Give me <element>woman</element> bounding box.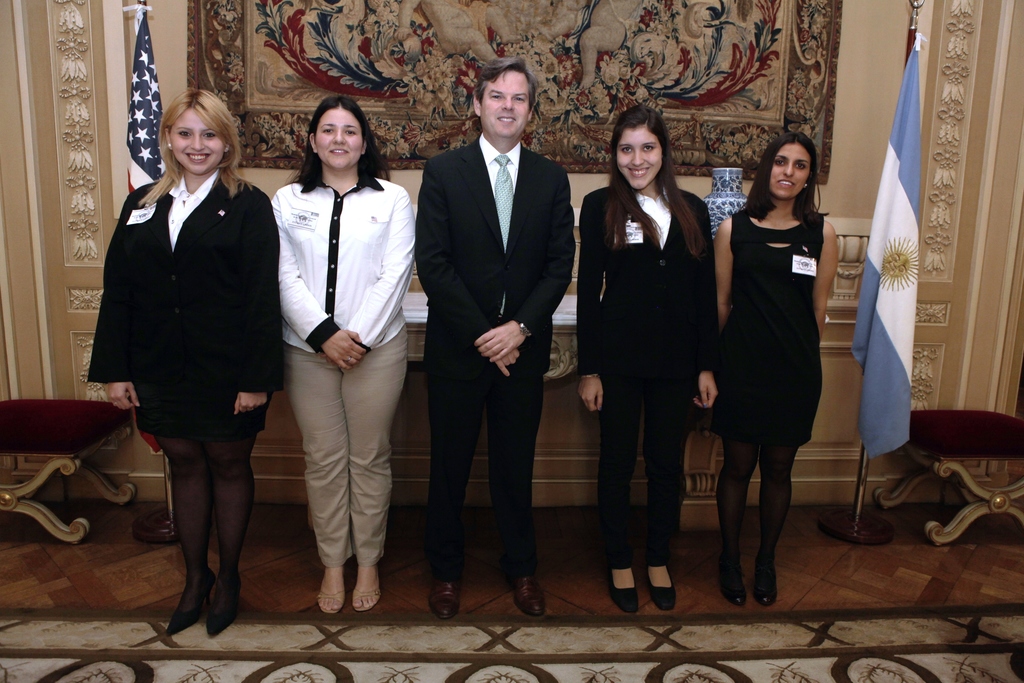
<bbox>88, 90, 282, 632</bbox>.
